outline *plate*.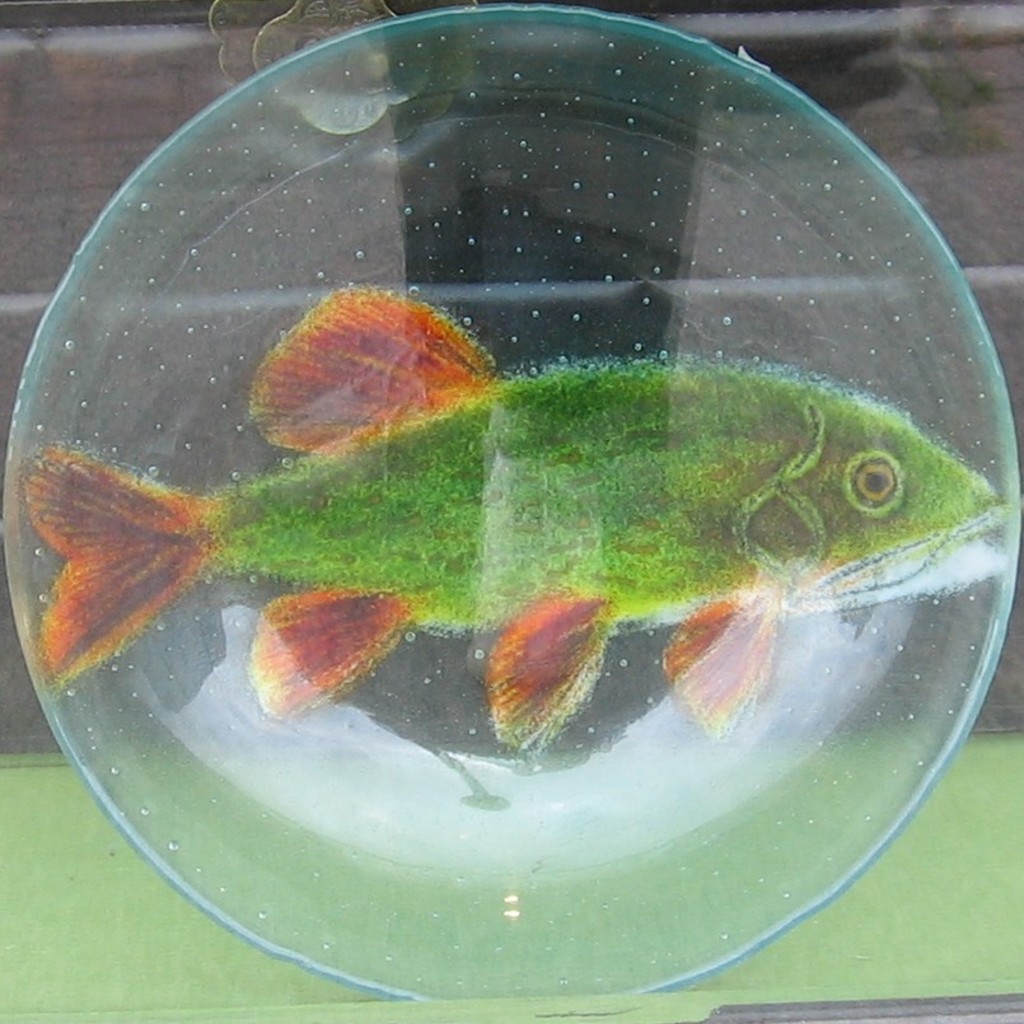
Outline: bbox=(1, 0, 1023, 1000).
